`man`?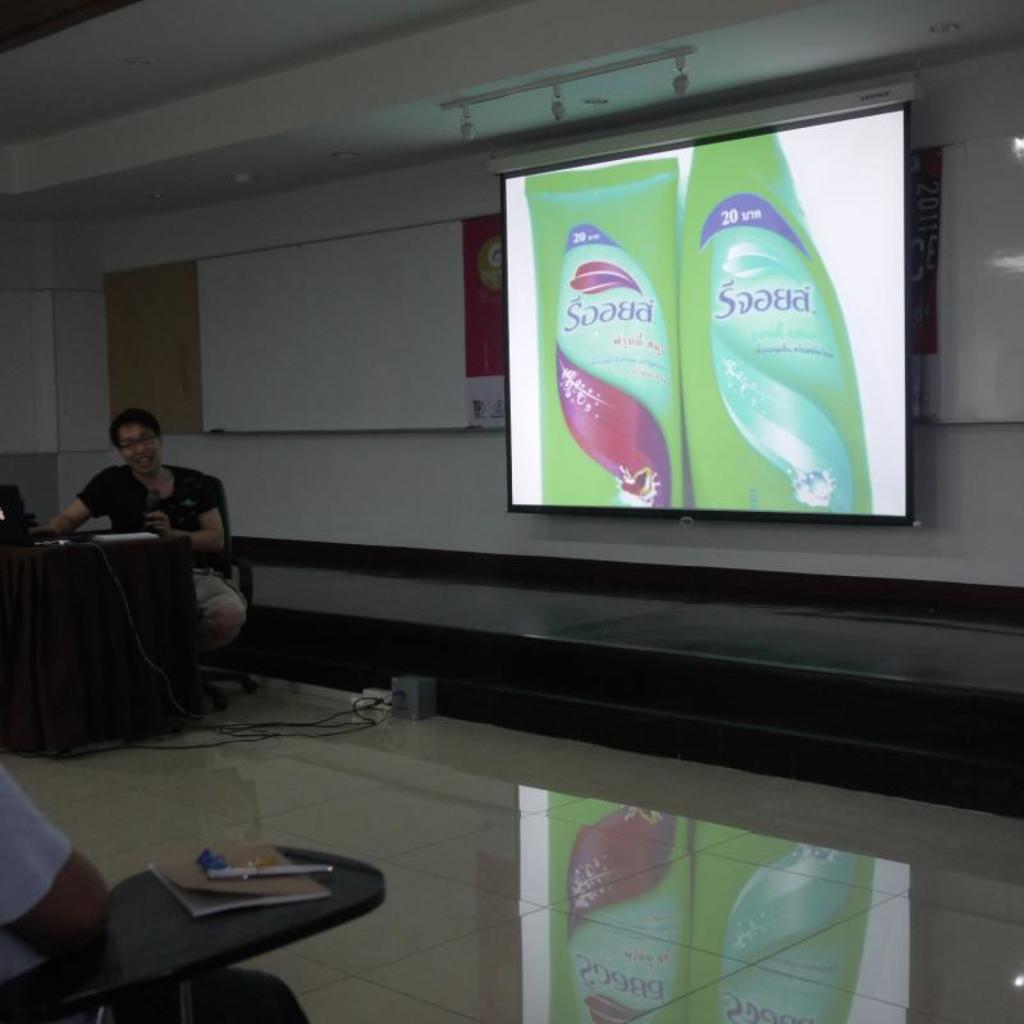
crop(45, 415, 246, 653)
